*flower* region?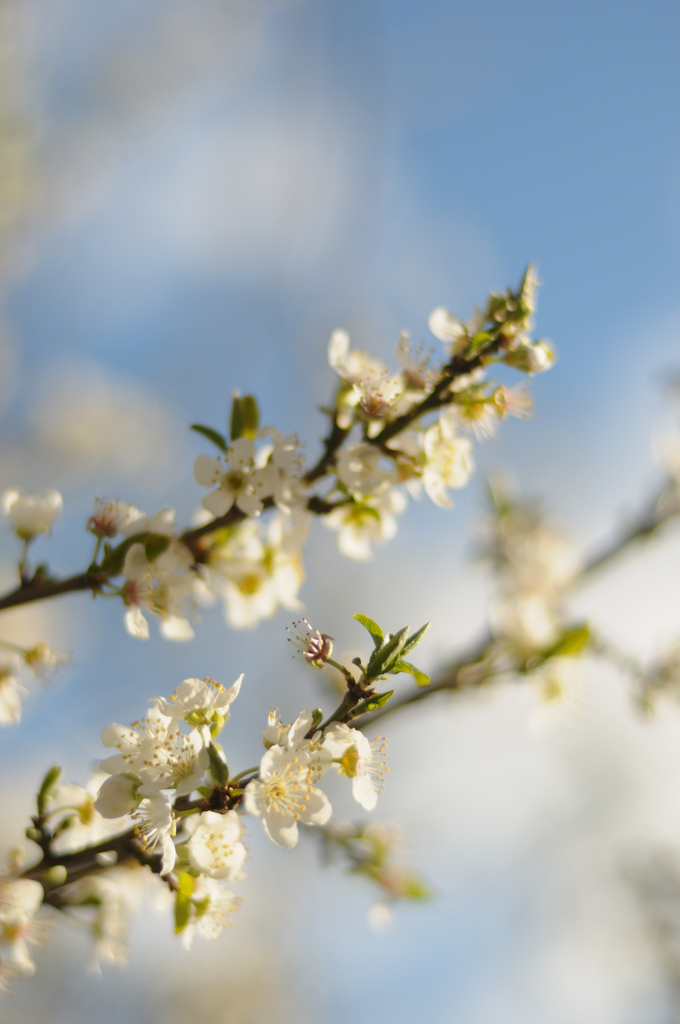
bbox=[248, 746, 332, 849]
